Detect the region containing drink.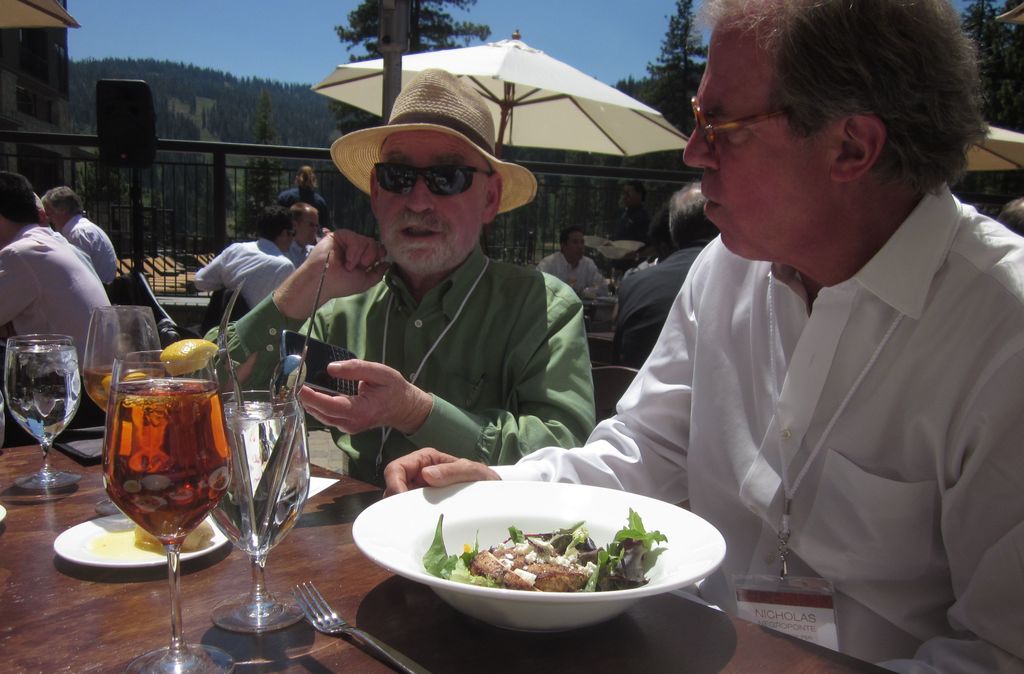
region(214, 411, 308, 548).
